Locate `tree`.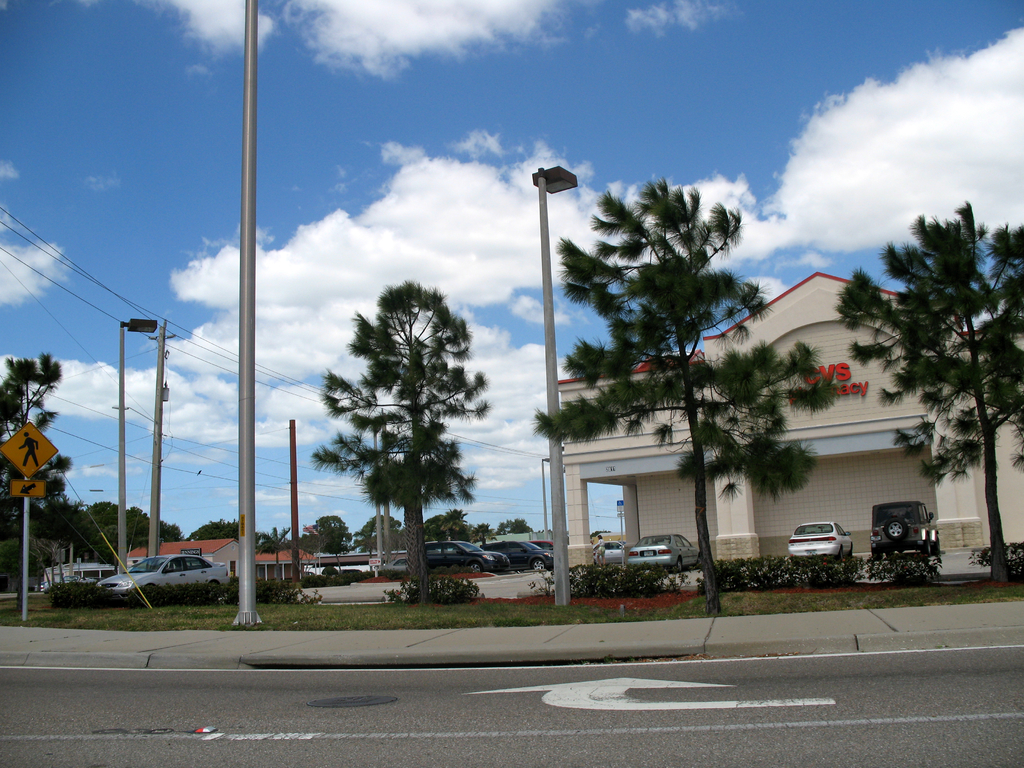
Bounding box: bbox=[835, 202, 1023, 586].
